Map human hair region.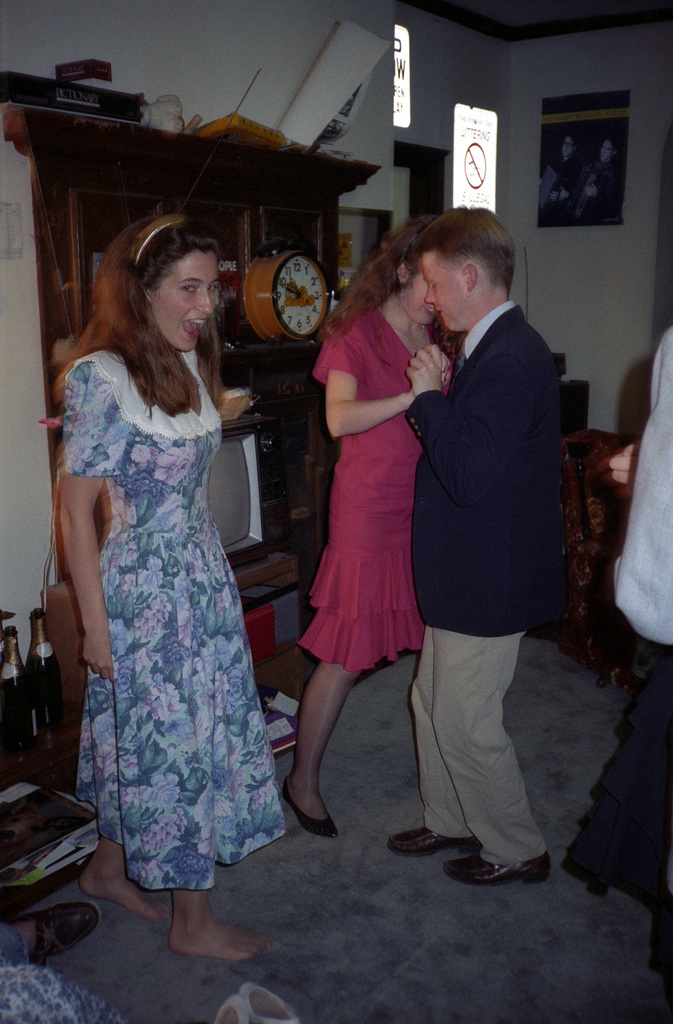
Mapped to left=409, top=202, right=518, bottom=333.
